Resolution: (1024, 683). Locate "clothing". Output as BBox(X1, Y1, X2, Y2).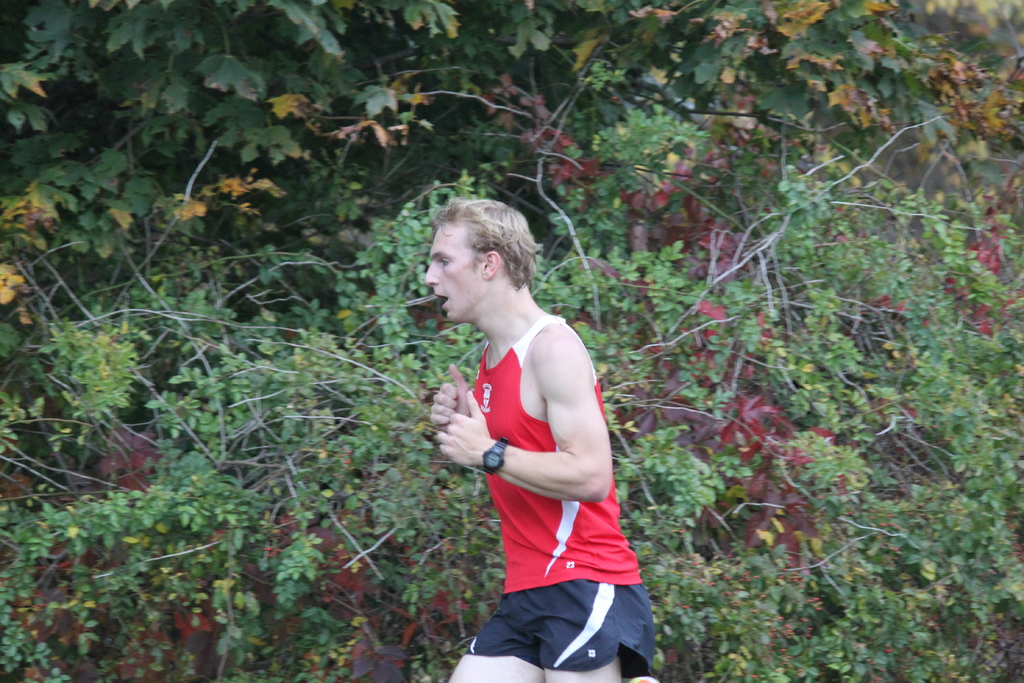
BBox(447, 295, 632, 639).
